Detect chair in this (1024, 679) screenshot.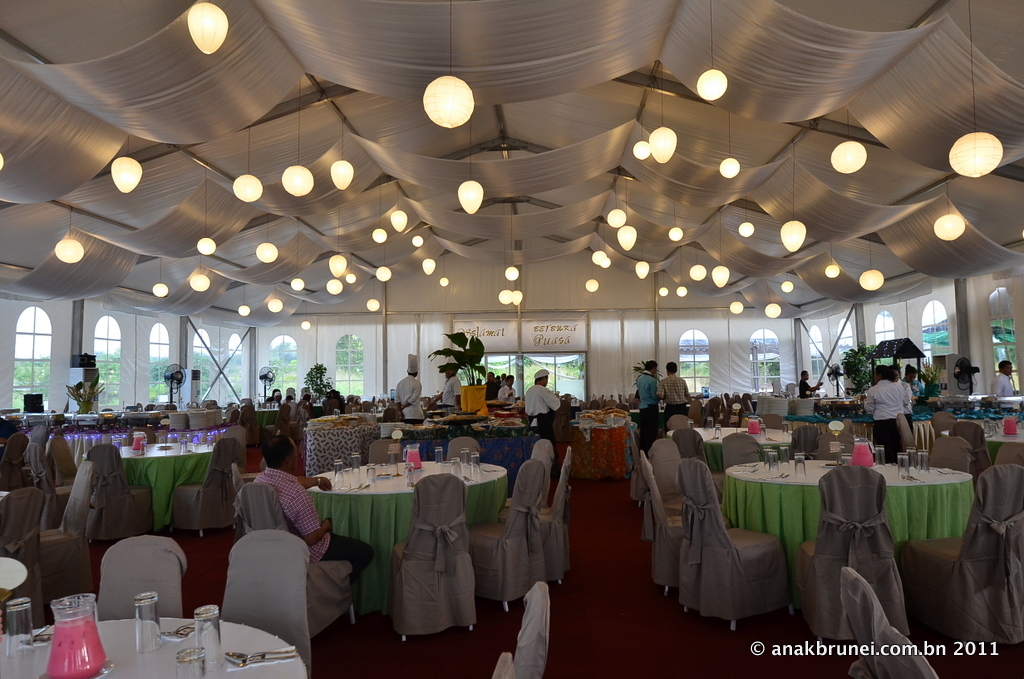
Detection: x1=898, y1=413, x2=918, y2=457.
